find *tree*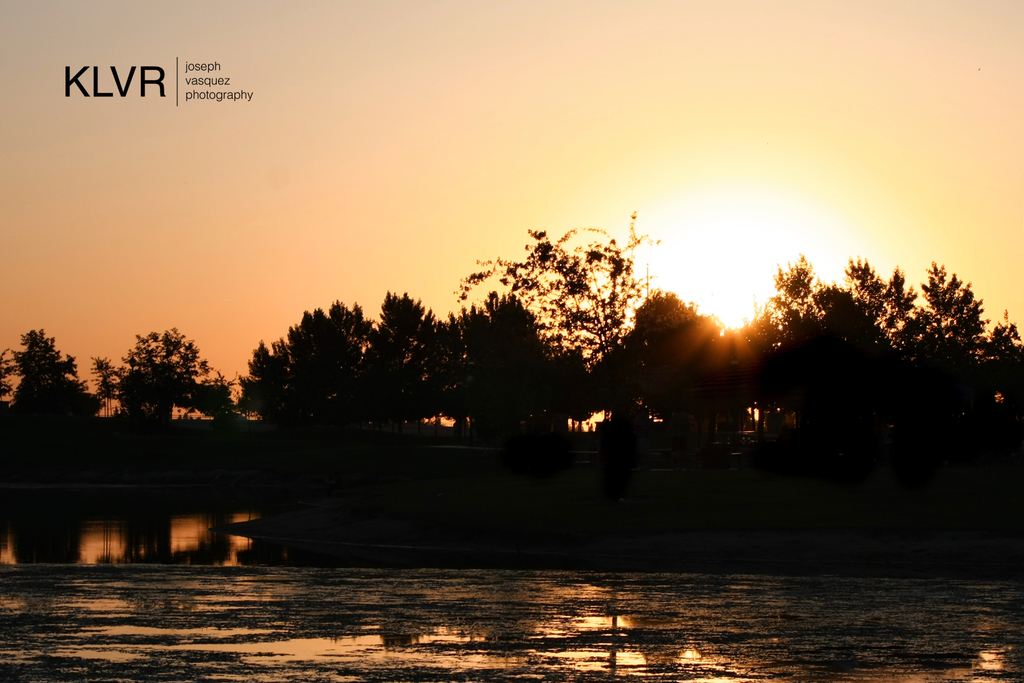
<region>966, 314, 1023, 413</region>
